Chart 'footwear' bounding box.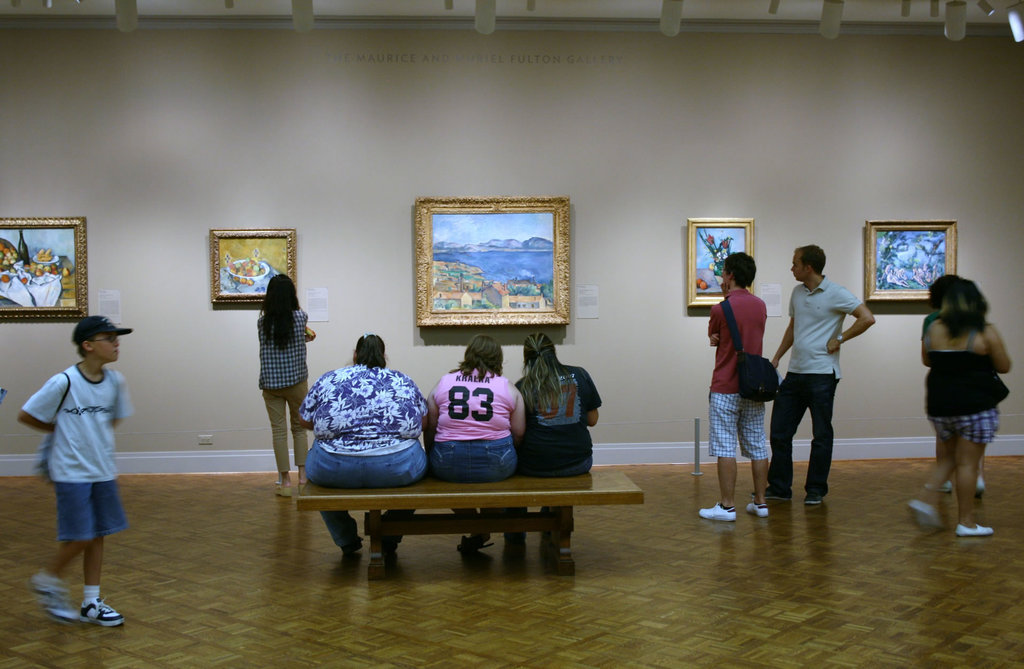
Charted: [806,490,823,504].
